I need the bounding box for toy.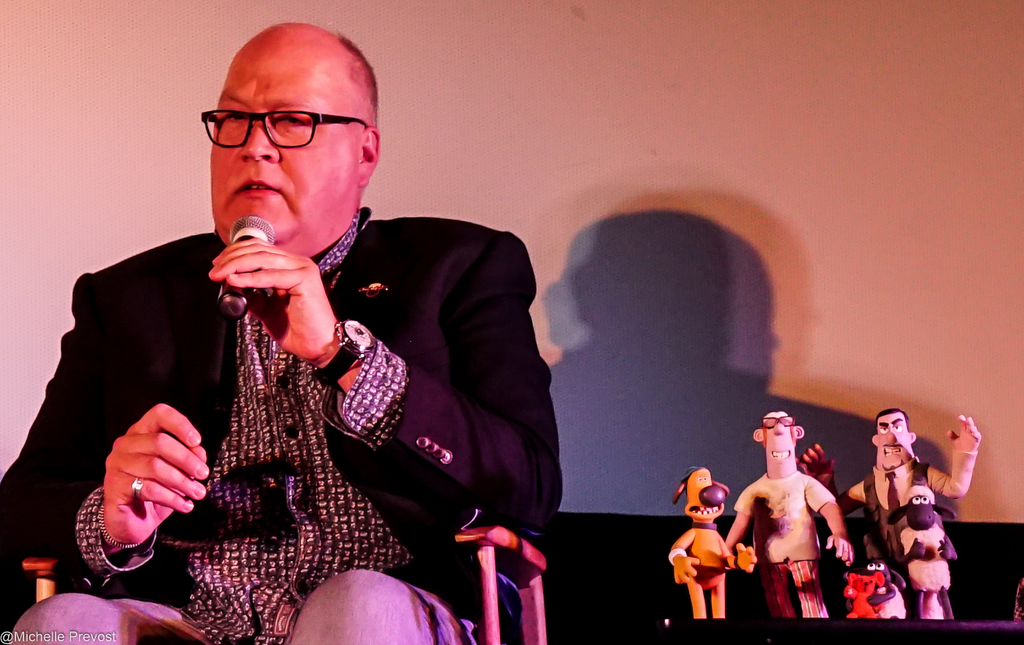
Here it is: (x1=888, y1=487, x2=954, y2=619).
